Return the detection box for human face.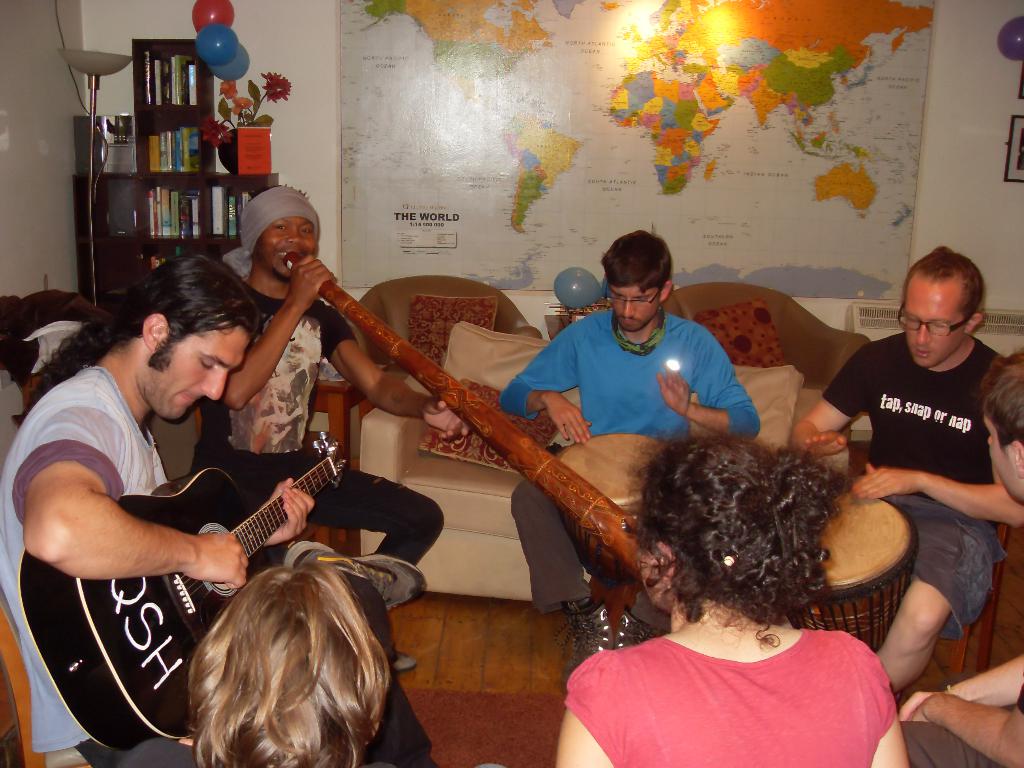
detection(903, 281, 964, 365).
